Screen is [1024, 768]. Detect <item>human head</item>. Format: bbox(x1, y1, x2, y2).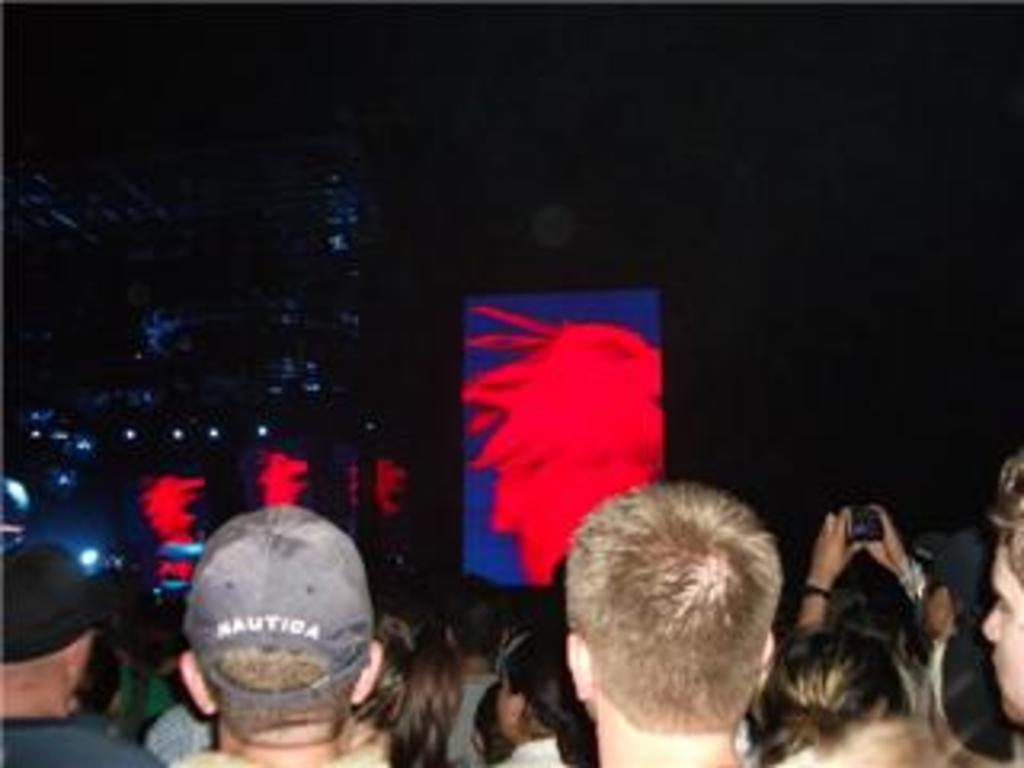
bbox(490, 618, 579, 749).
